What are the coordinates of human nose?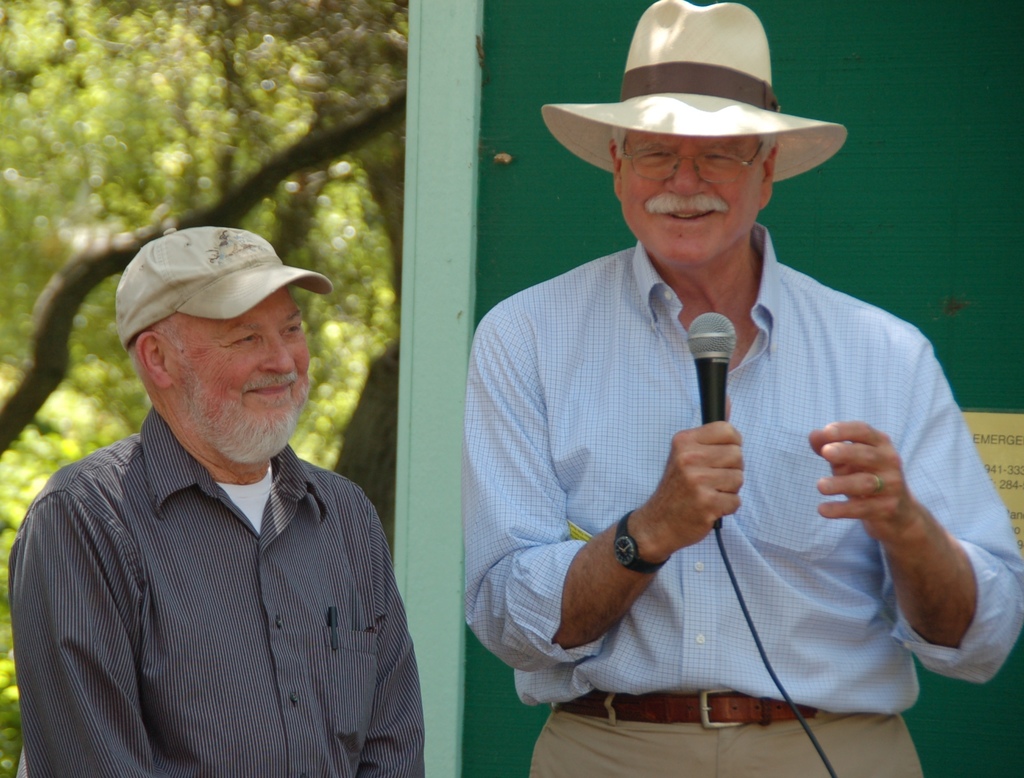
box=[660, 154, 711, 197].
